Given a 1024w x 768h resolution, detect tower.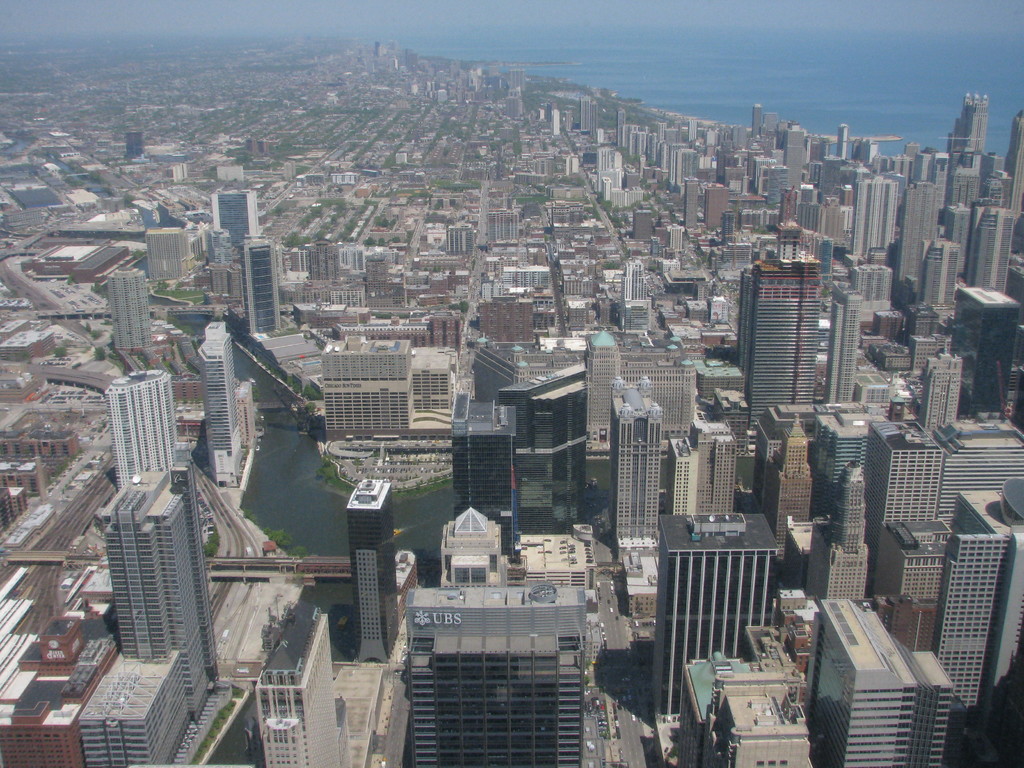
196/323/239/486.
